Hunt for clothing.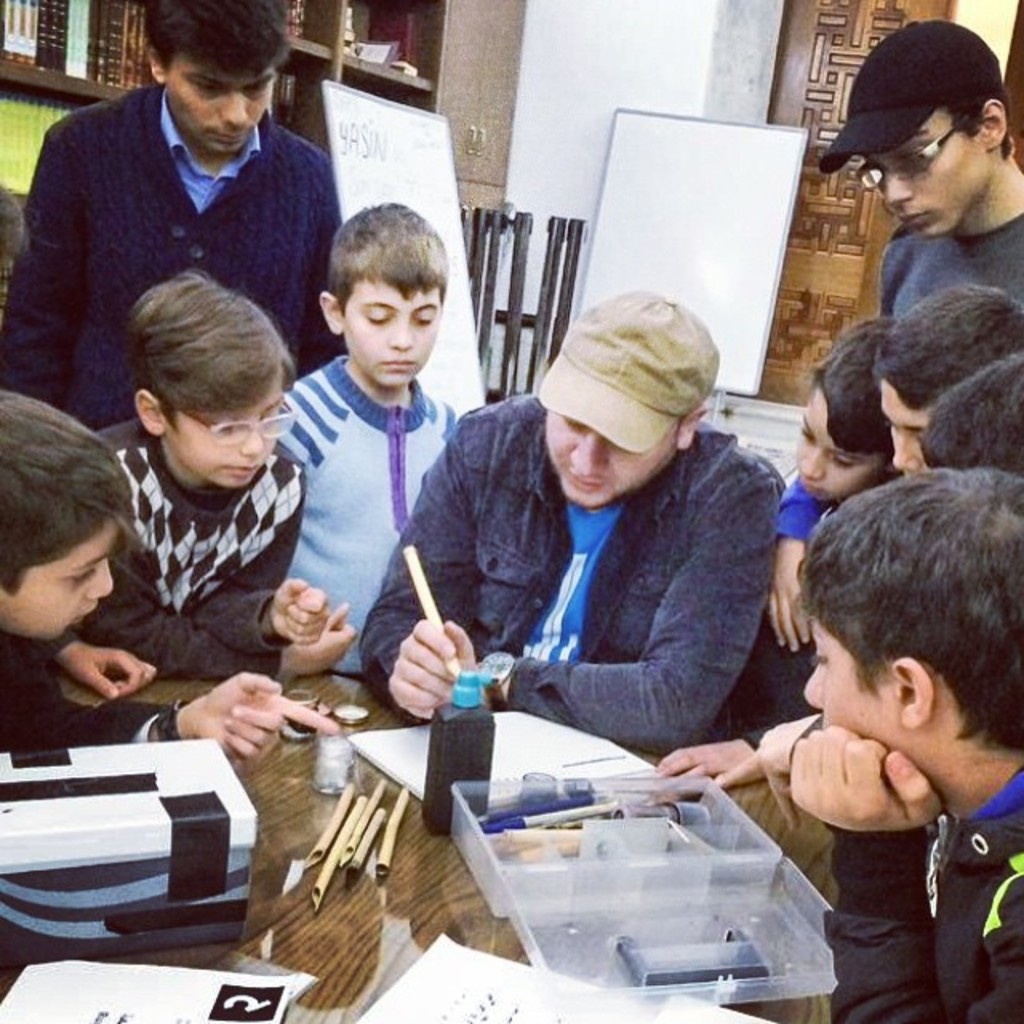
Hunted down at x1=394, y1=294, x2=830, y2=818.
